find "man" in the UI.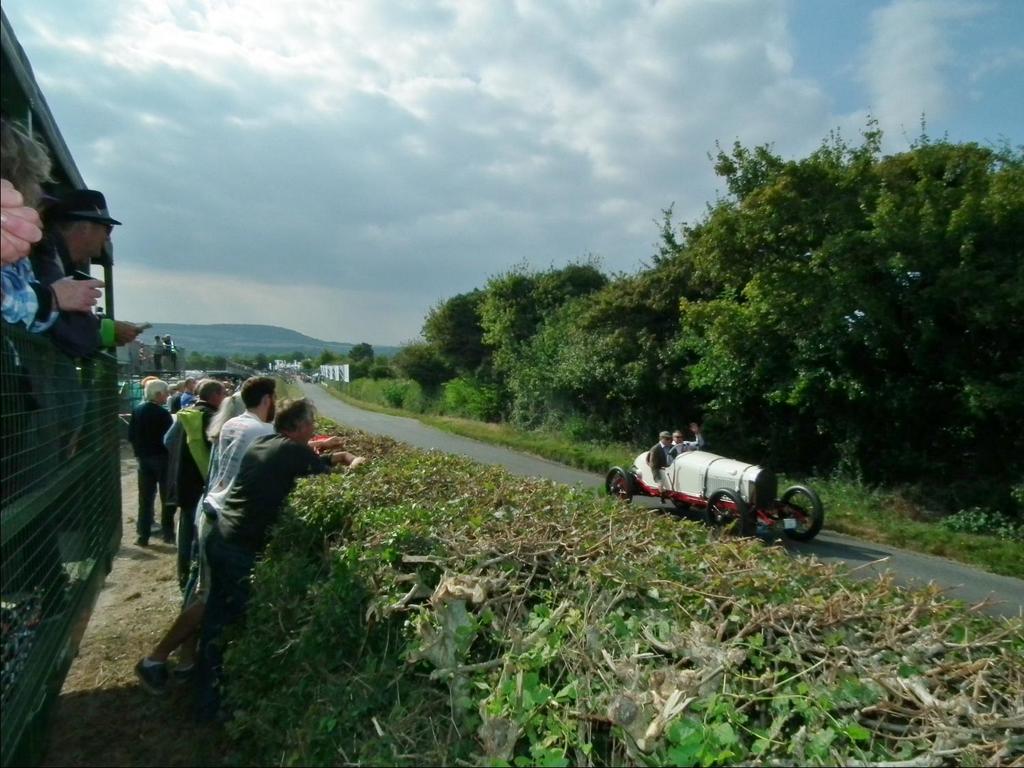
UI element at {"x1": 152, "y1": 333, "x2": 165, "y2": 369}.
